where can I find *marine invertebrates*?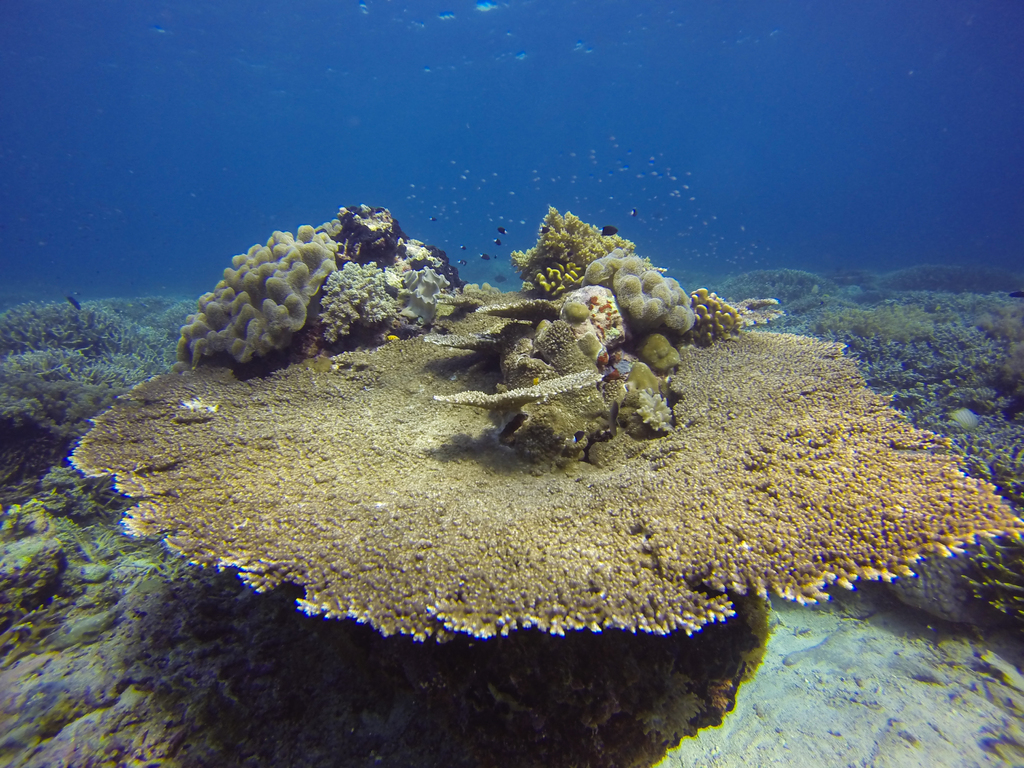
You can find it at [x1=639, y1=331, x2=690, y2=376].
